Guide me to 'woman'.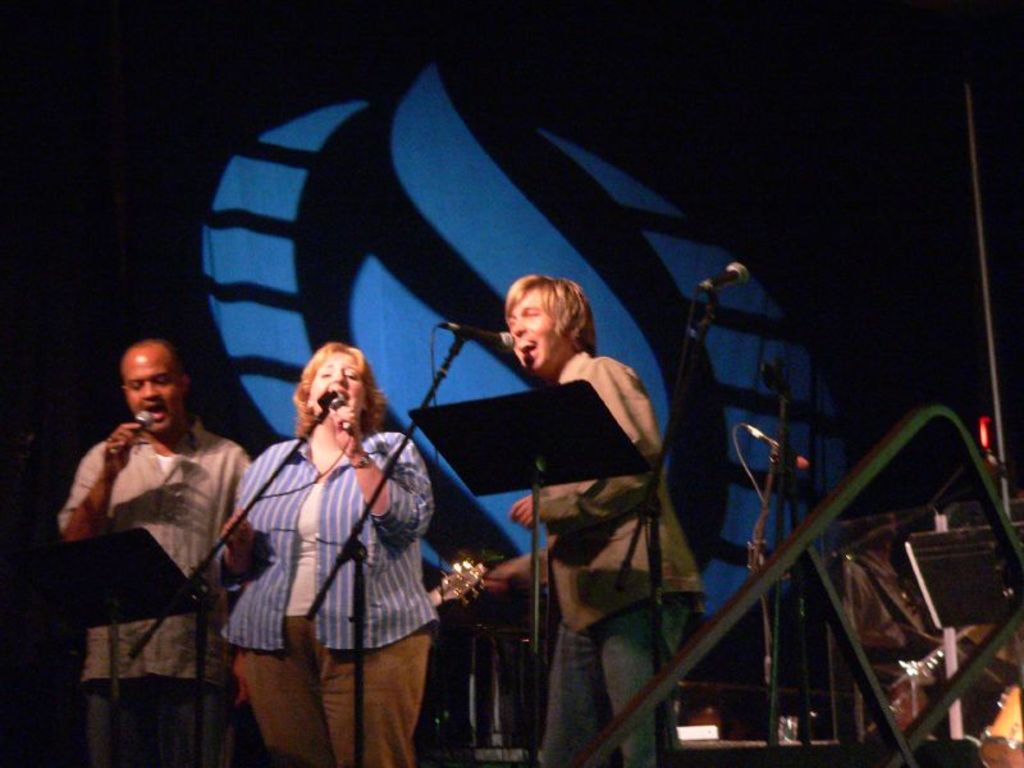
Guidance: bbox=[214, 329, 436, 753].
